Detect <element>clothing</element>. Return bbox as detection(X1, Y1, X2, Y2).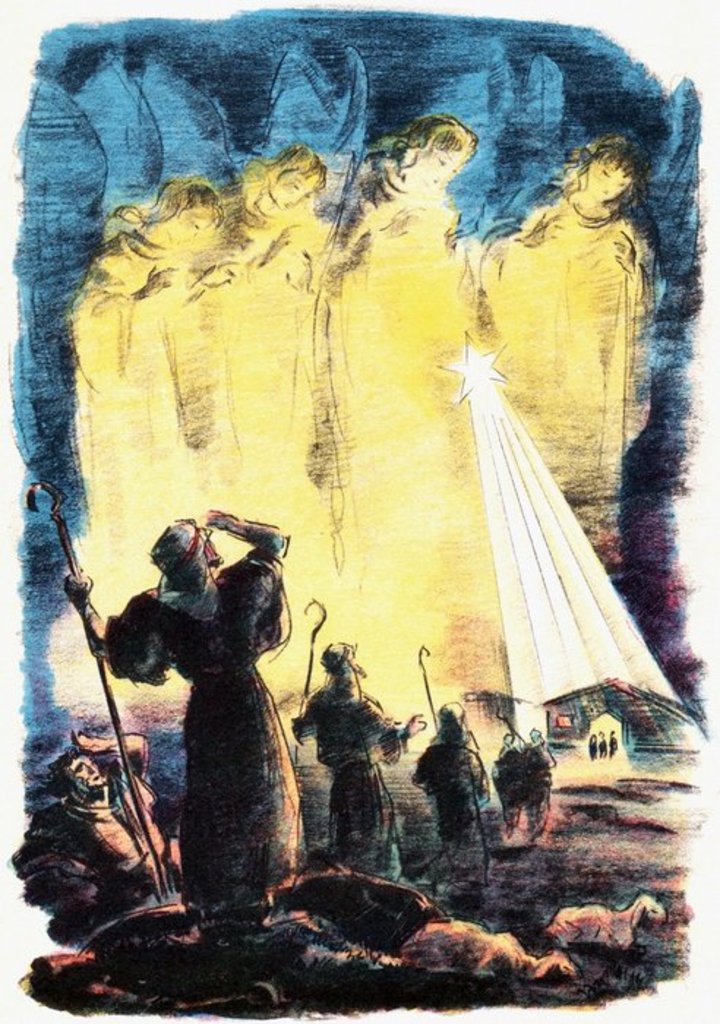
detection(113, 503, 312, 932).
